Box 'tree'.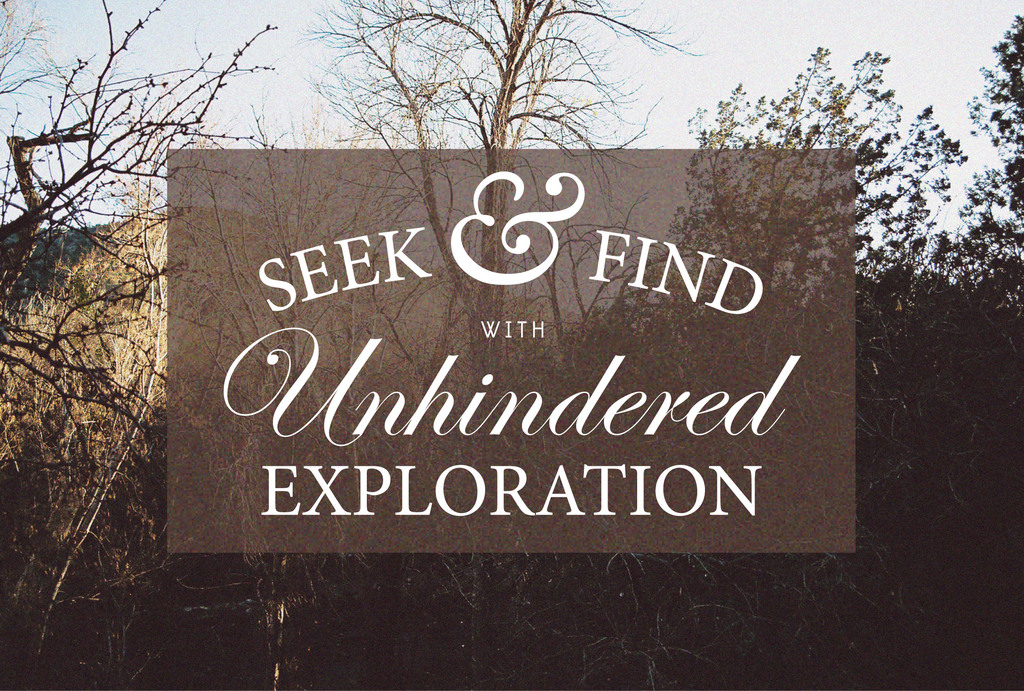
{"left": 305, "top": 0, "right": 710, "bottom": 450}.
